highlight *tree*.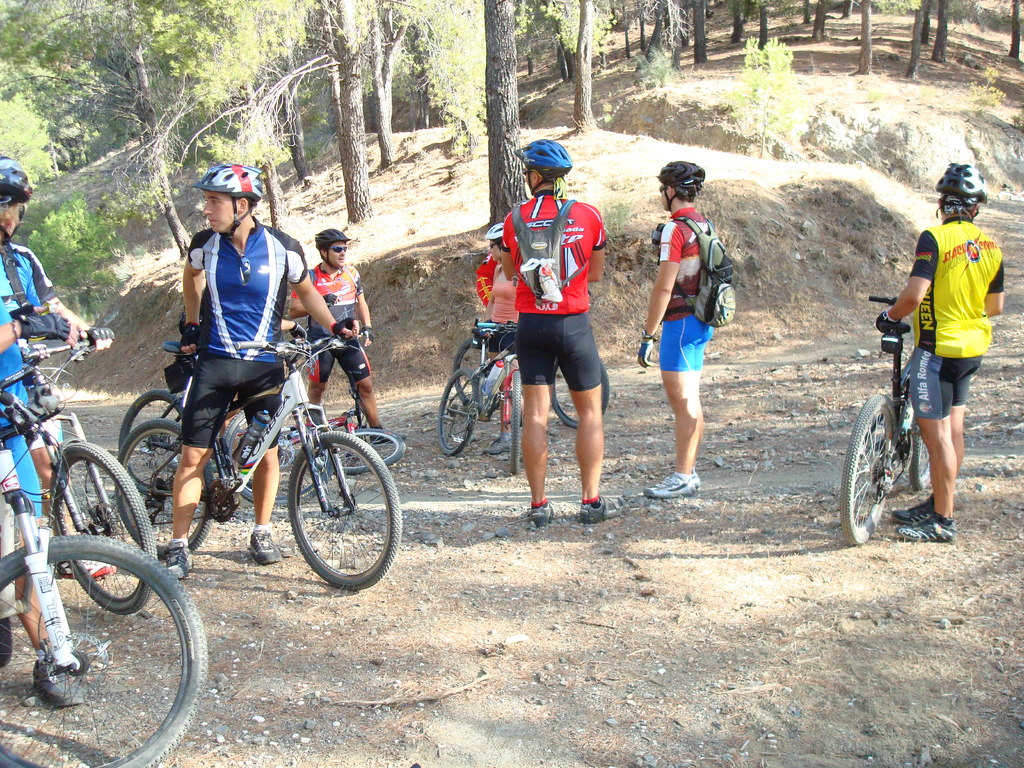
Highlighted region: x1=802 y1=0 x2=842 y2=47.
